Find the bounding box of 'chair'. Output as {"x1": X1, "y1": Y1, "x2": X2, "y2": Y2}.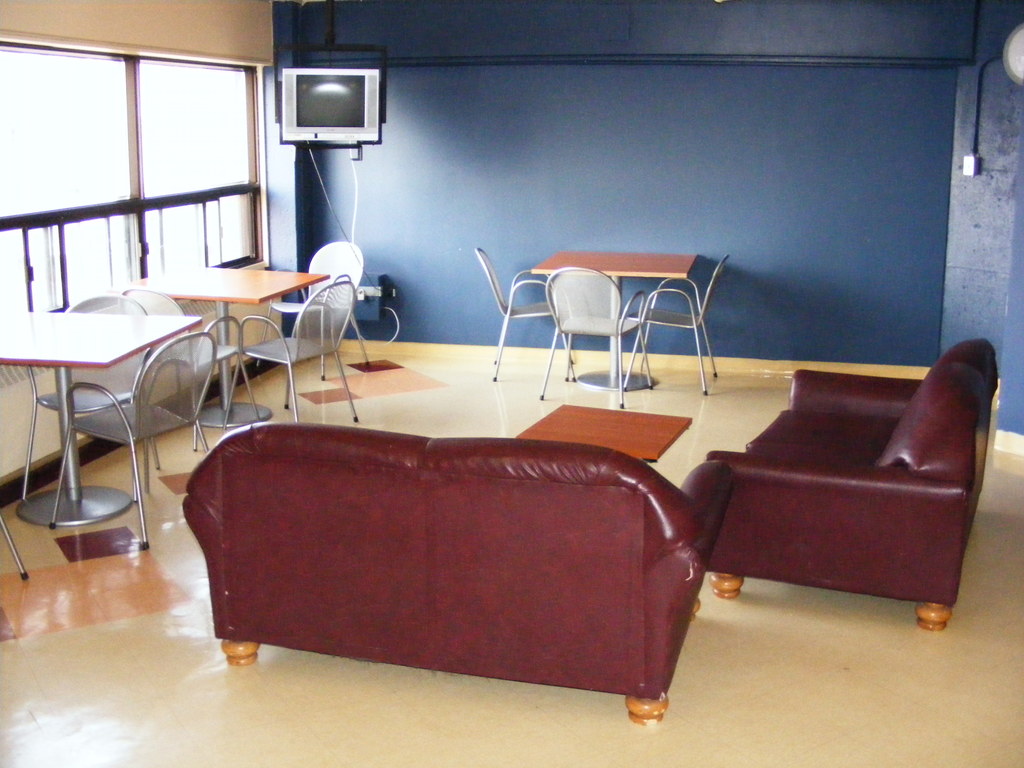
{"x1": 242, "y1": 275, "x2": 361, "y2": 423}.
